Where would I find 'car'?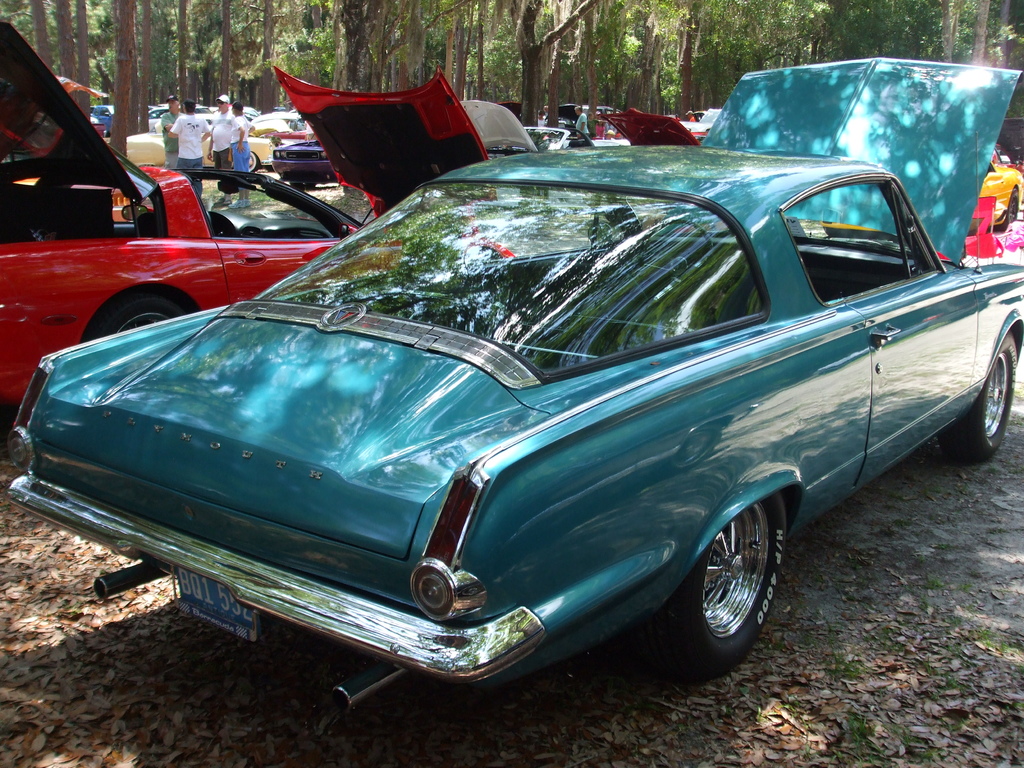
At <bbox>817, 147, 1023, 243</bbox>.
